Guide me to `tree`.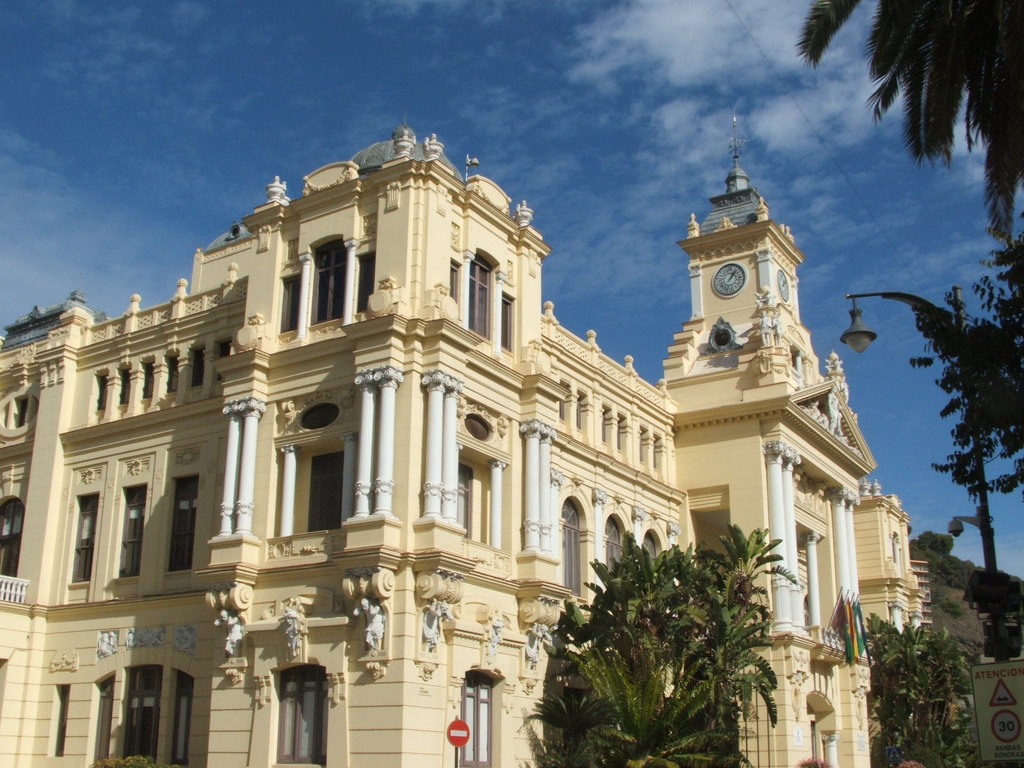
Guidance: <region>781, 0, 1023, 237</region>.
